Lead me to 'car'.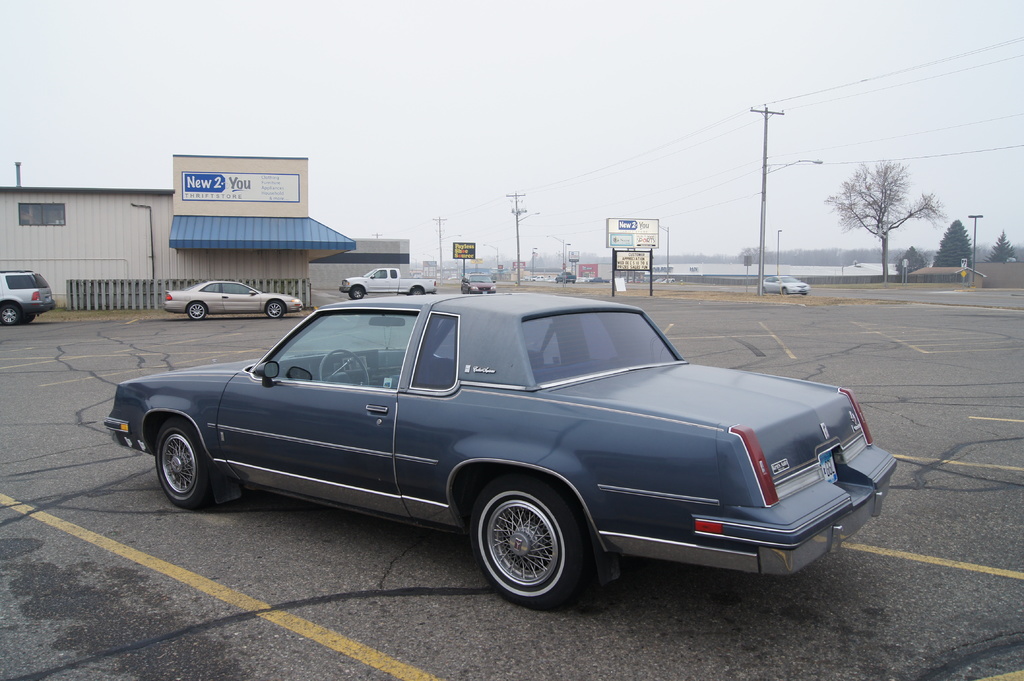
Lead to l=762, t=276, r=810, b=296.
